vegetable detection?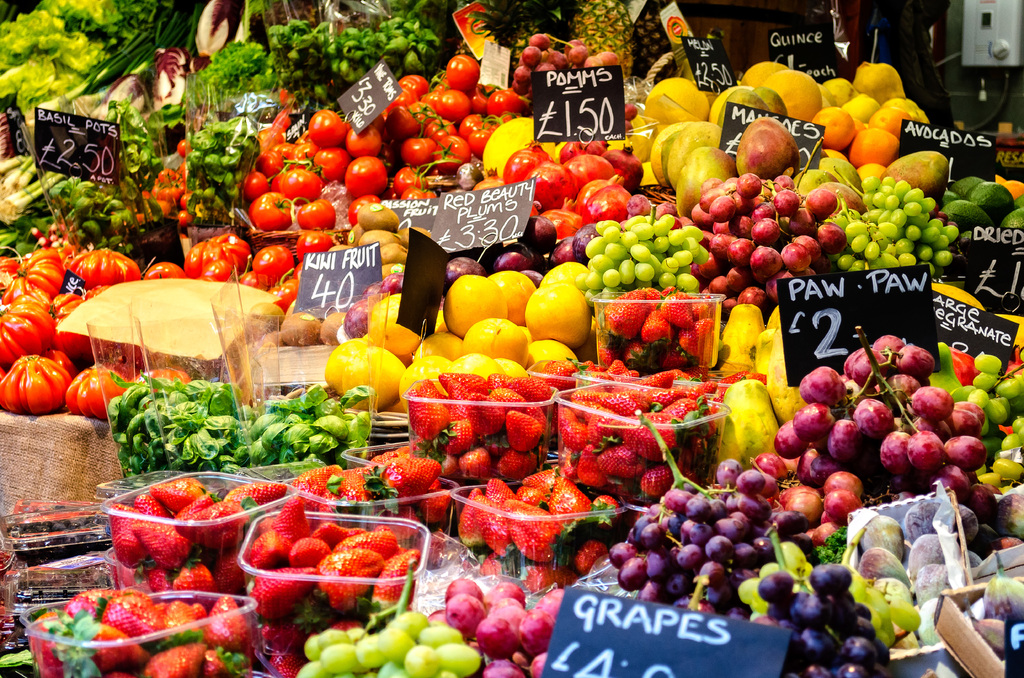
{"left": 1, "top": 339, "right": 75, "bottom": 414}
